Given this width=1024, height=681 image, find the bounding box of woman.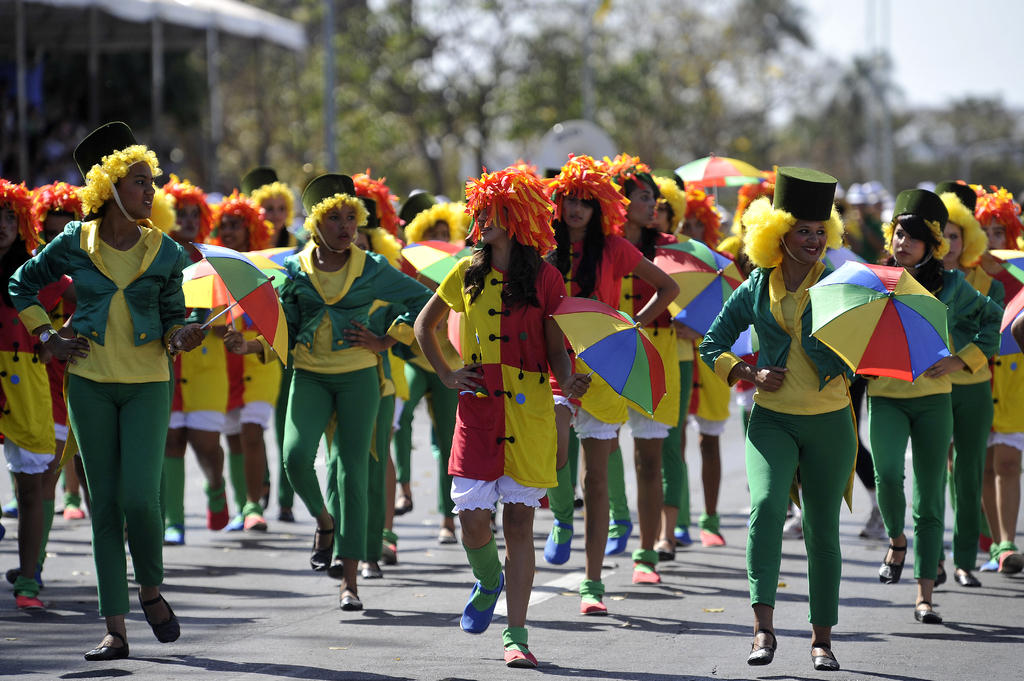
3:122:223:665.
